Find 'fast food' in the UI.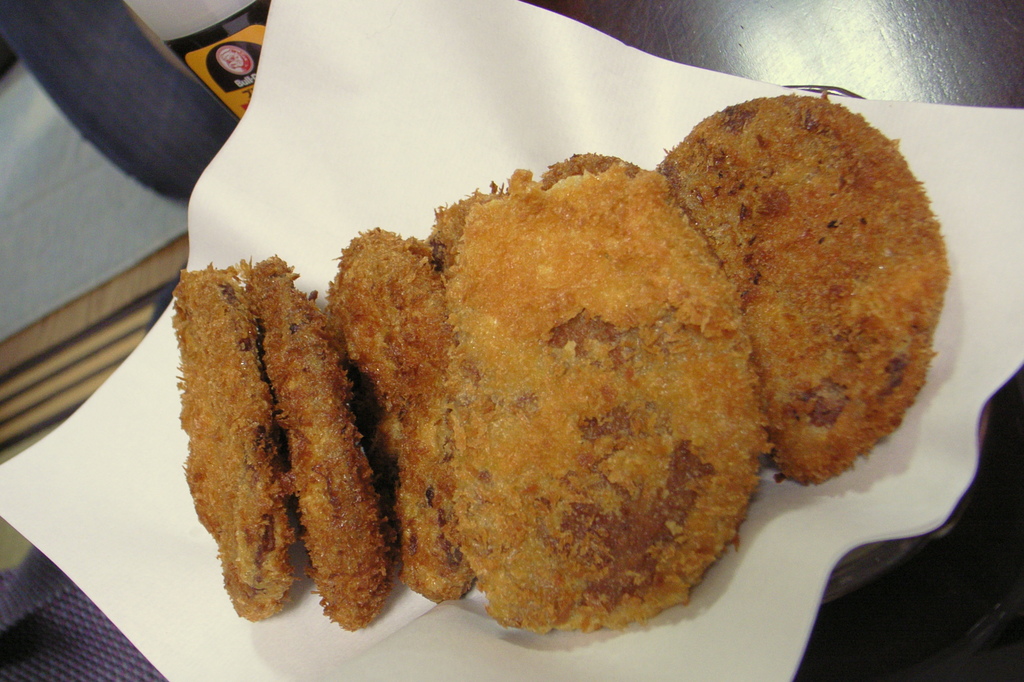
UI element at box(183, 266, 396, 631).
